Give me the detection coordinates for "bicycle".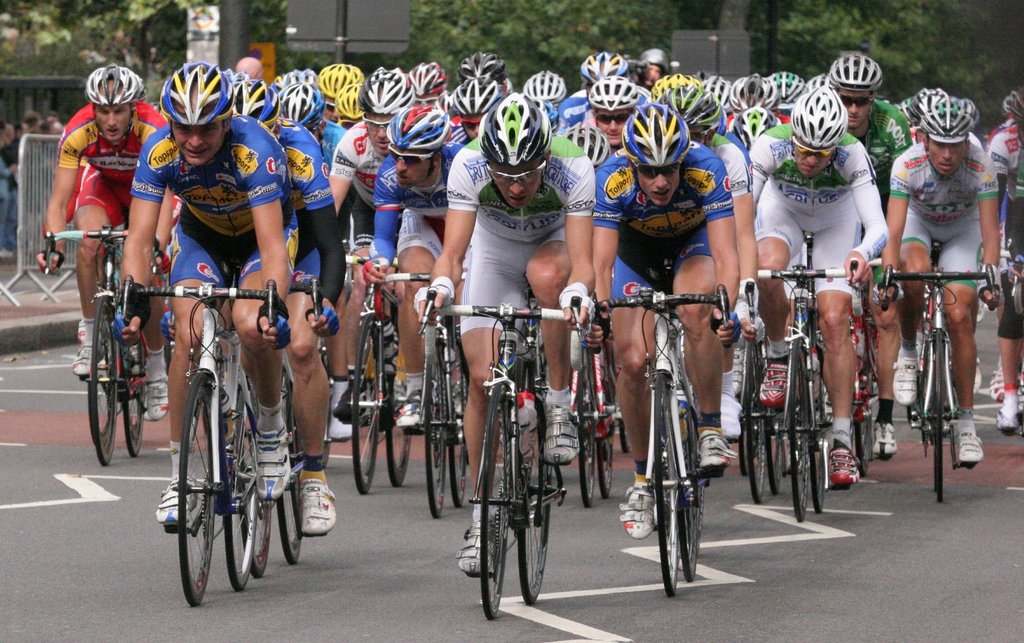
bbox=(874, 253, 1019, 496).
